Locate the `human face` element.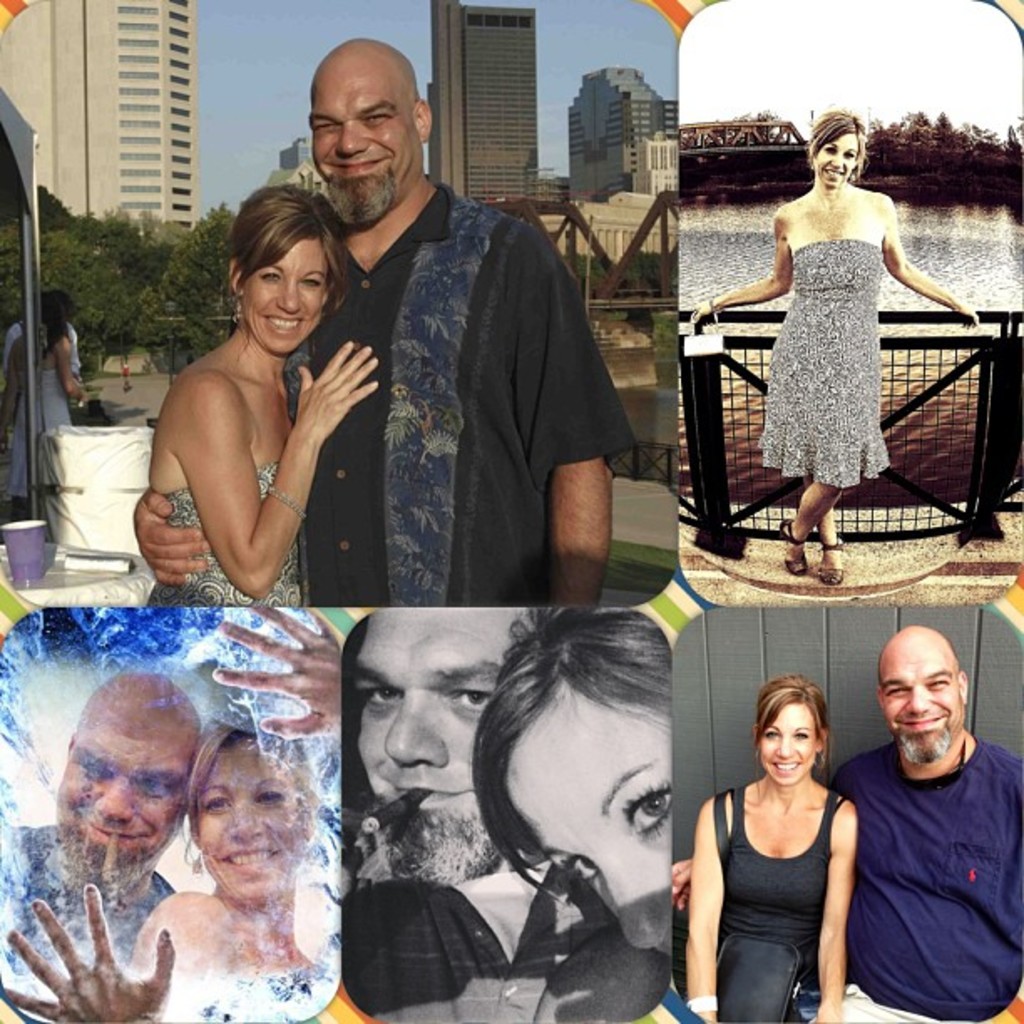
Element bbox: <region>812, 131, 857, 189</region>.
